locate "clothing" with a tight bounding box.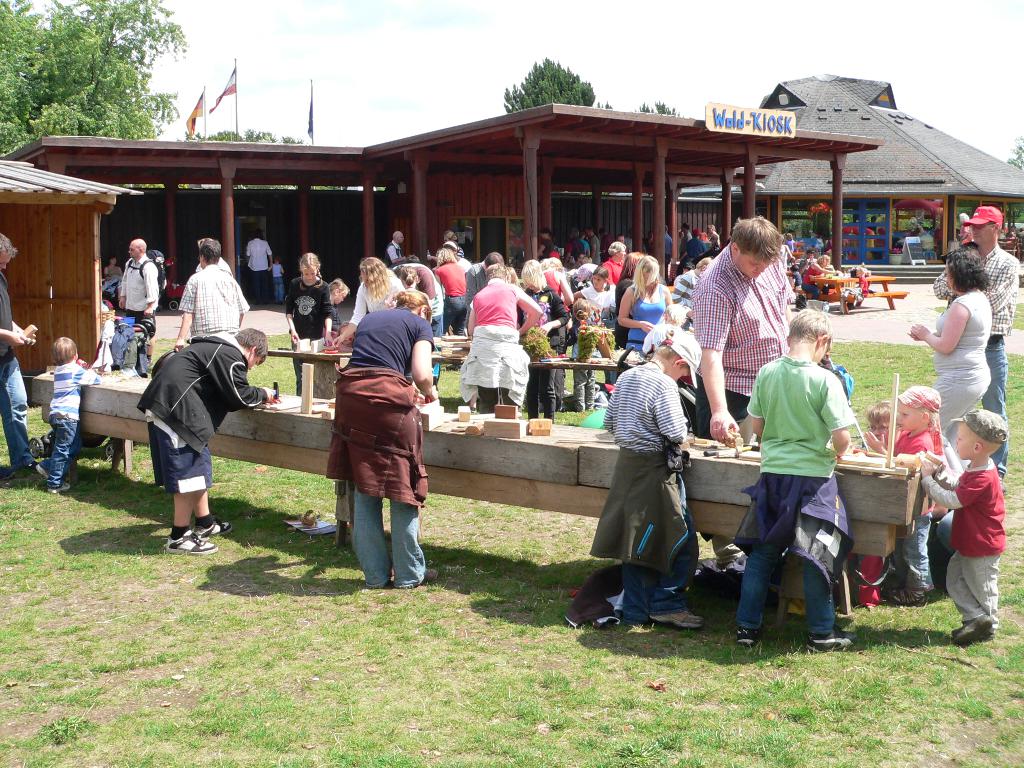
(934, 435, 966, 554).
